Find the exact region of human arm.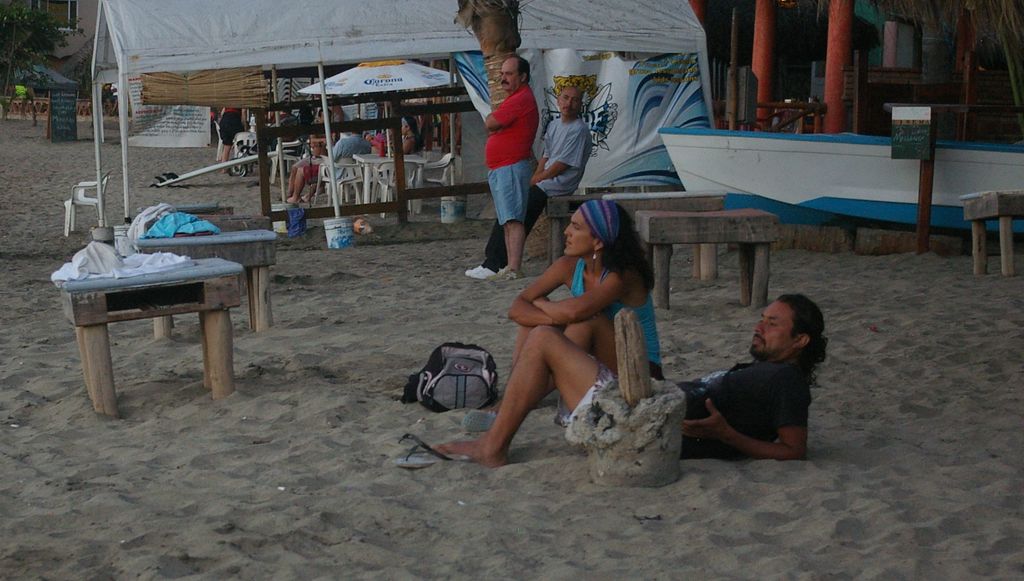
Exact region: 696:382:814:464.
